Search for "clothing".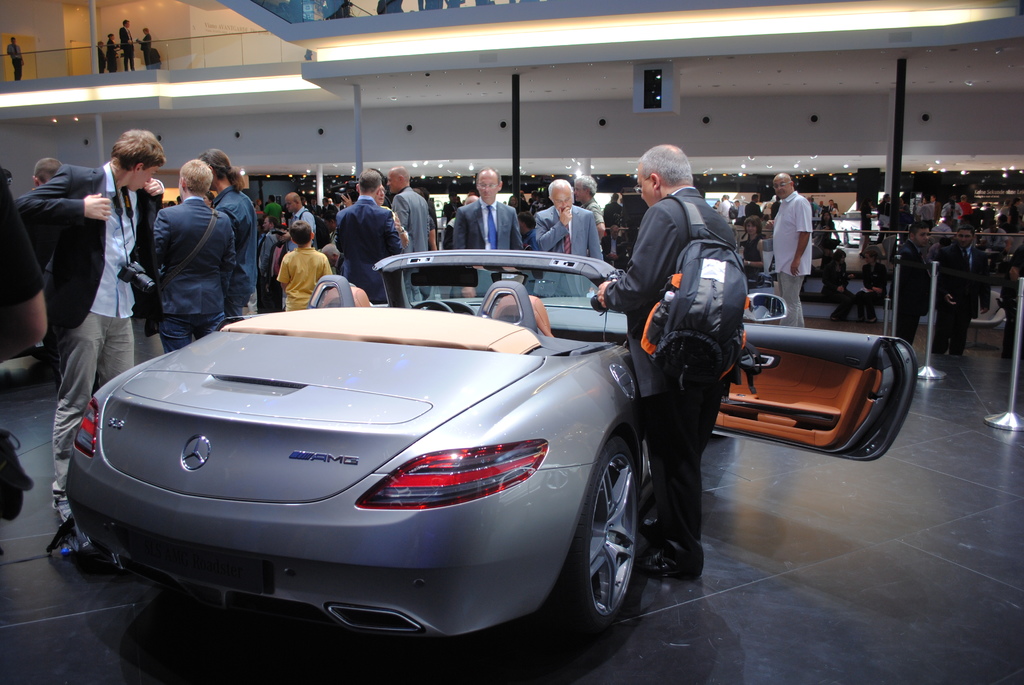
Found at <region>899, 203, 908, 236</region>.
